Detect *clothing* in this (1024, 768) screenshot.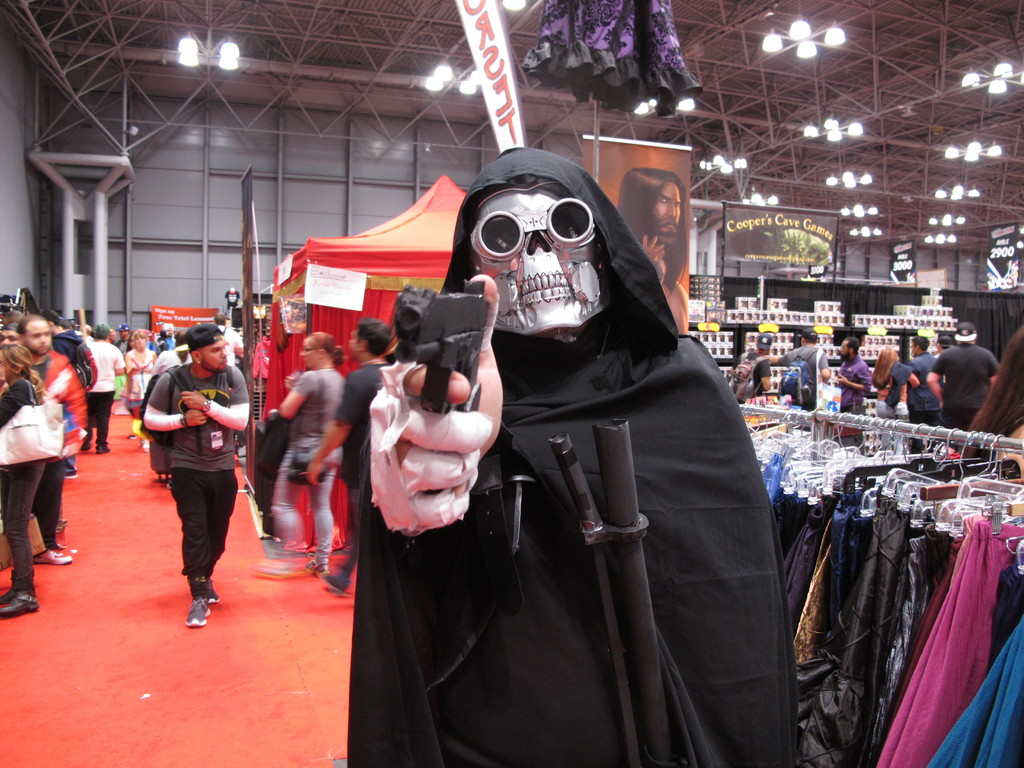
Detection: Rect(918, 344, 1004, 433).
